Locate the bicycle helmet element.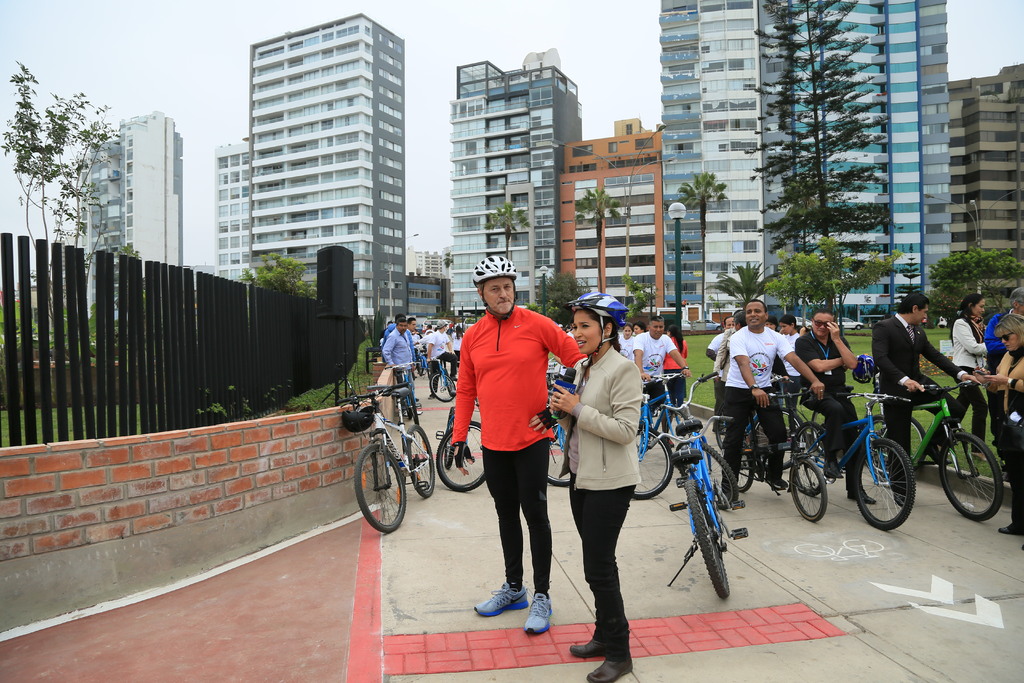
Element bbox: bbox(470, 253, 519, 318).
